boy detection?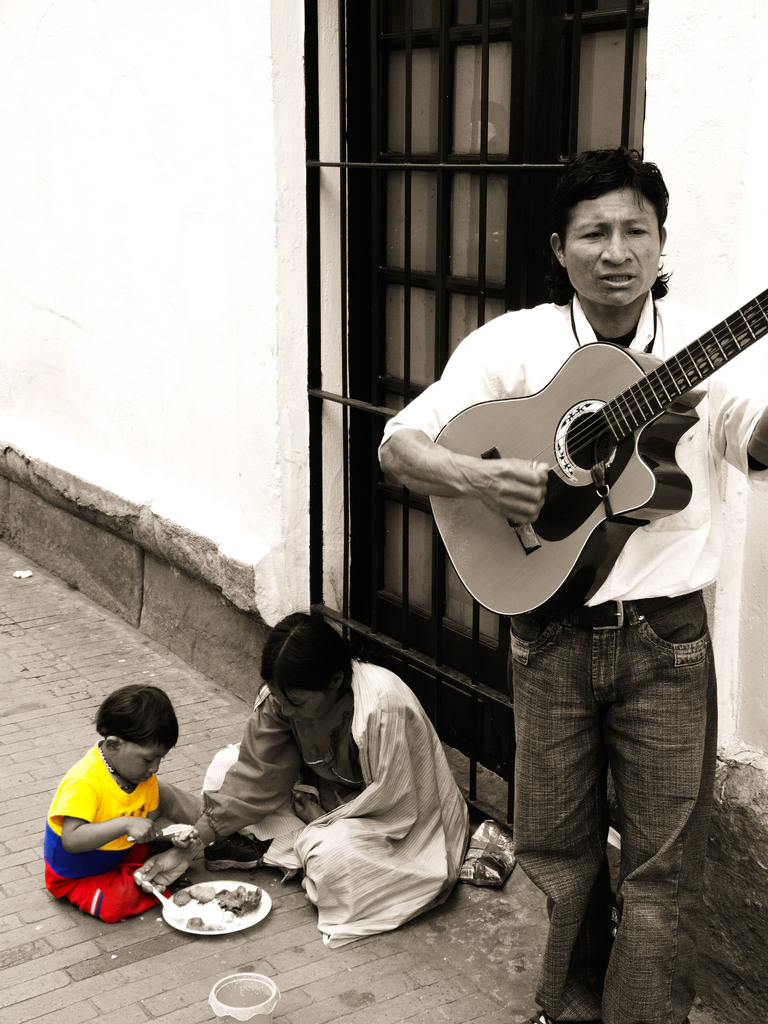
locate(37, 686, 217, 924)
